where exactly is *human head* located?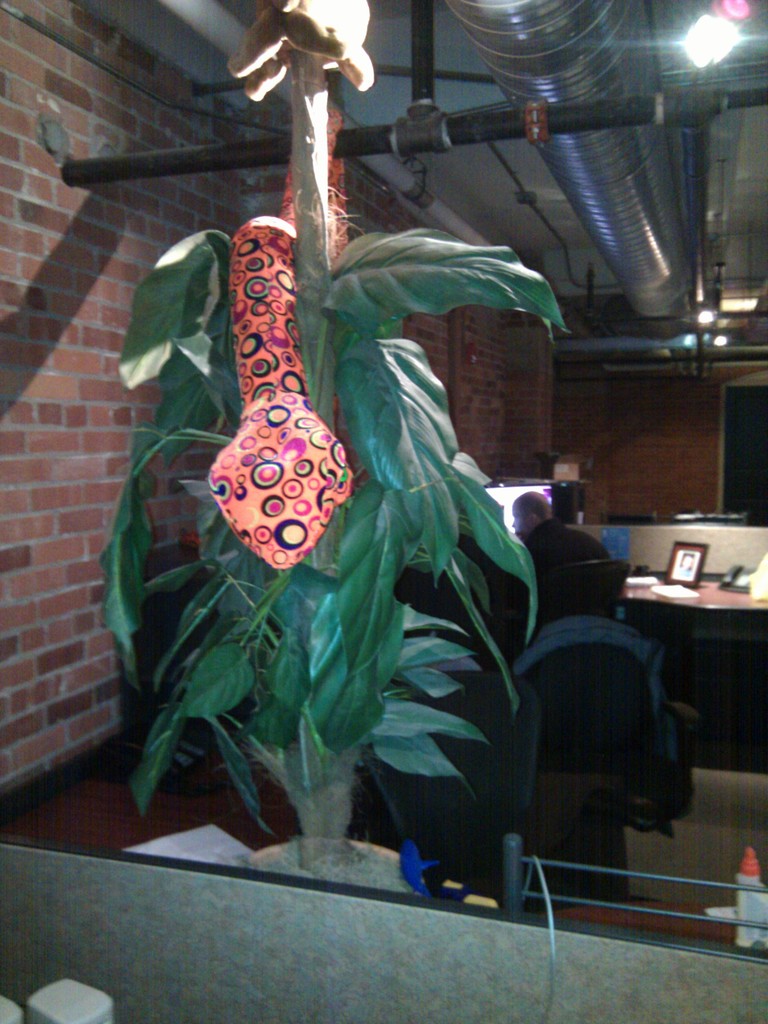
Its bounding box is [507,488,545,540].
